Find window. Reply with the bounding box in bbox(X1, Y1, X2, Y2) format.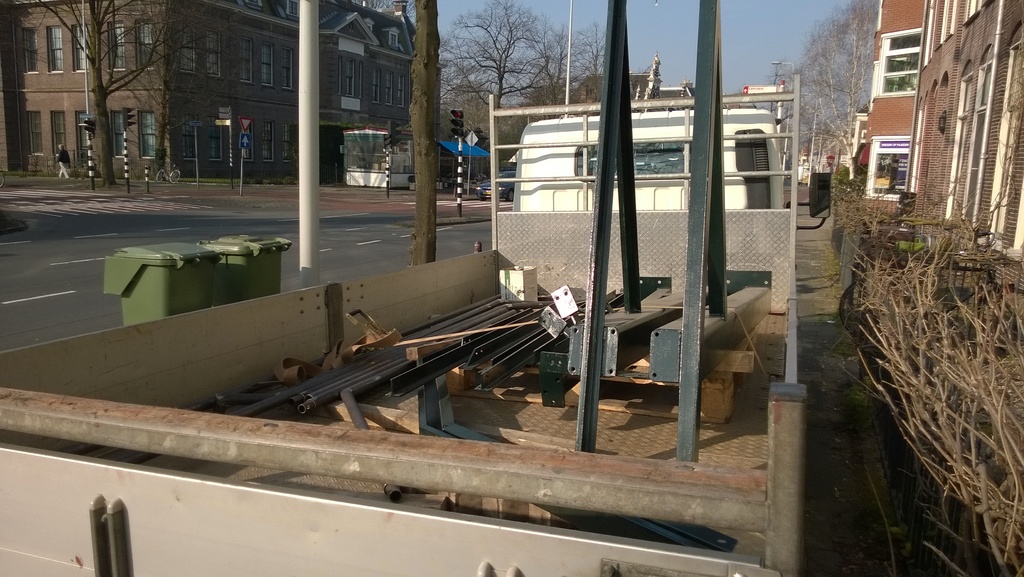
bbox(571, 139, 696, 189).
